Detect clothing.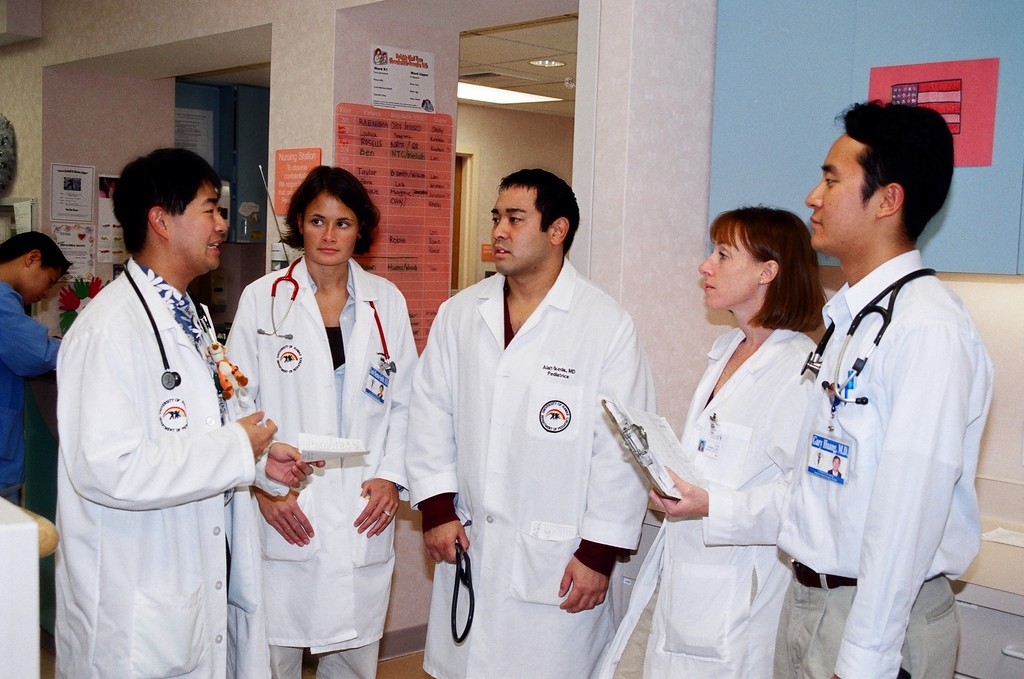
Detected at BBox(648, 331, 809, 678).
